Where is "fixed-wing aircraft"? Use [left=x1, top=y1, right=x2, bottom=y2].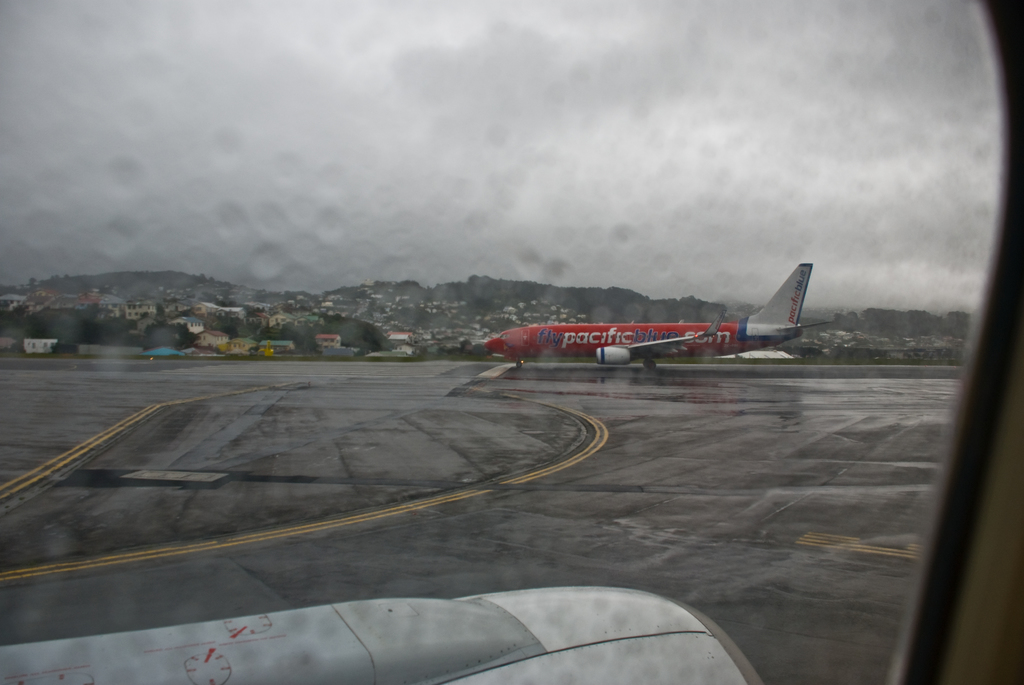
[left=0, top=0, right=1023, bottom=684].
